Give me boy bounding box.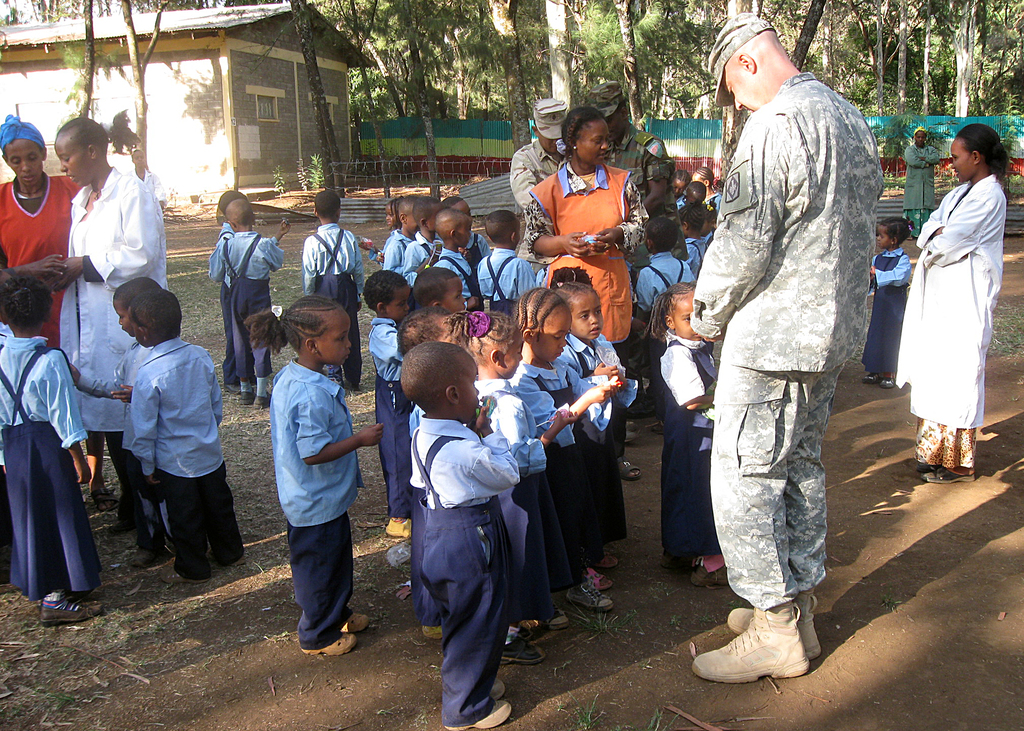
bbox=[634, 213, 699, 438].
